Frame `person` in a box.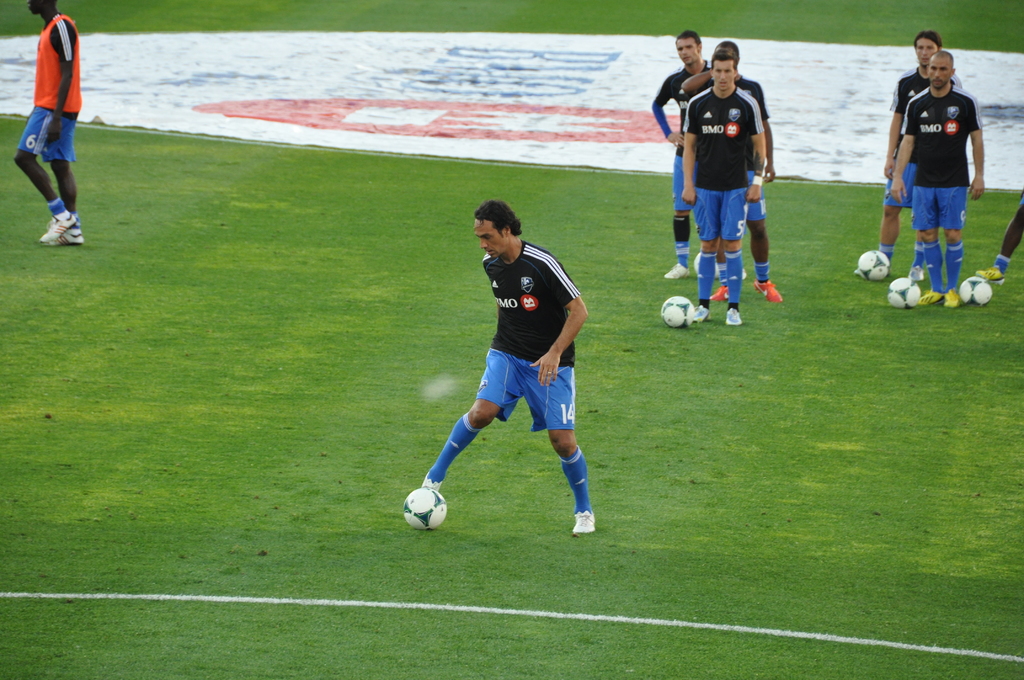
893 50 986 309.
